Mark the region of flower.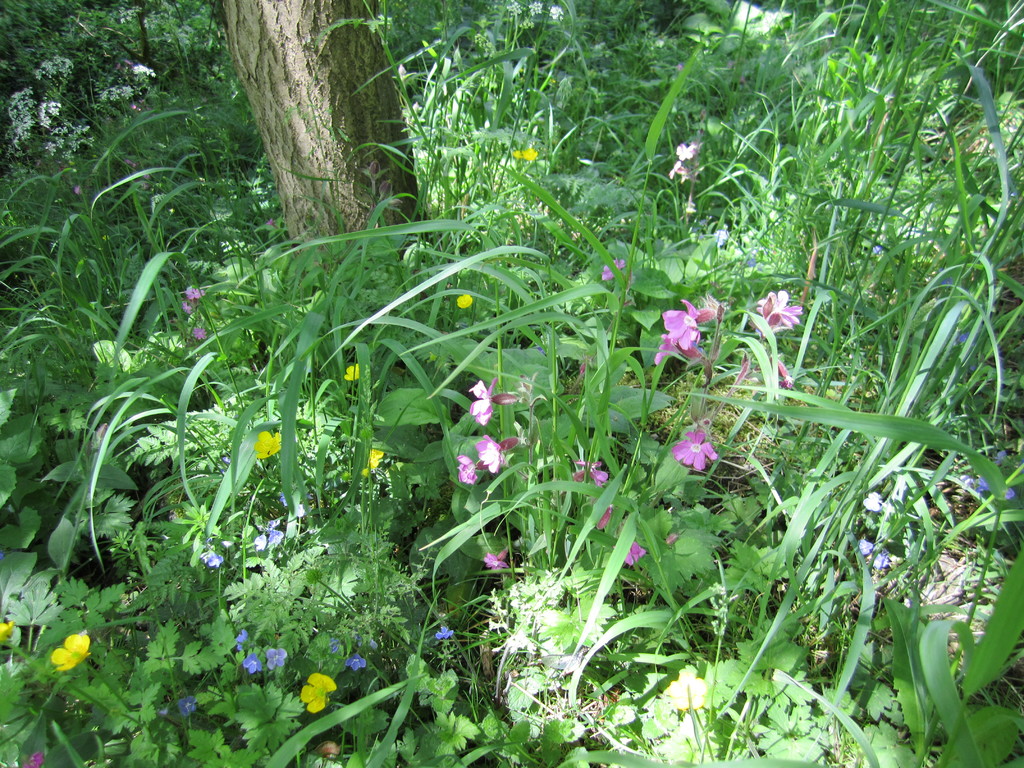
Region: {"x1": 155, "y1": 704, "x2": 168, "y2": 721}.
